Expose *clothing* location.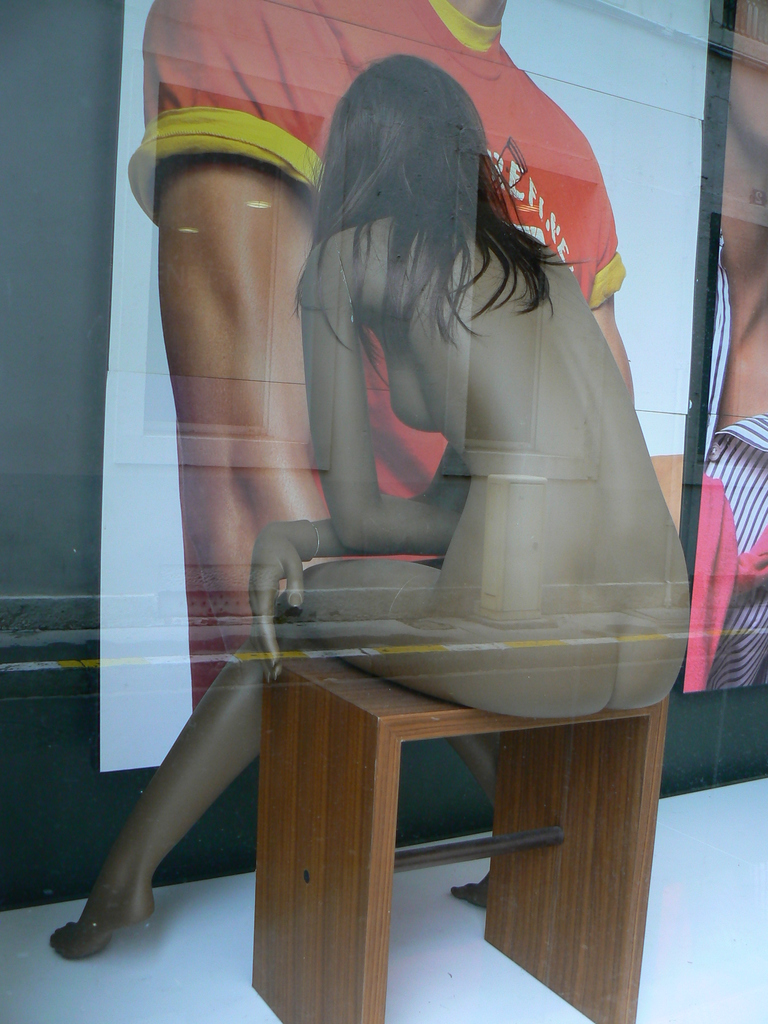
Exposed at [699,407,767,680].
